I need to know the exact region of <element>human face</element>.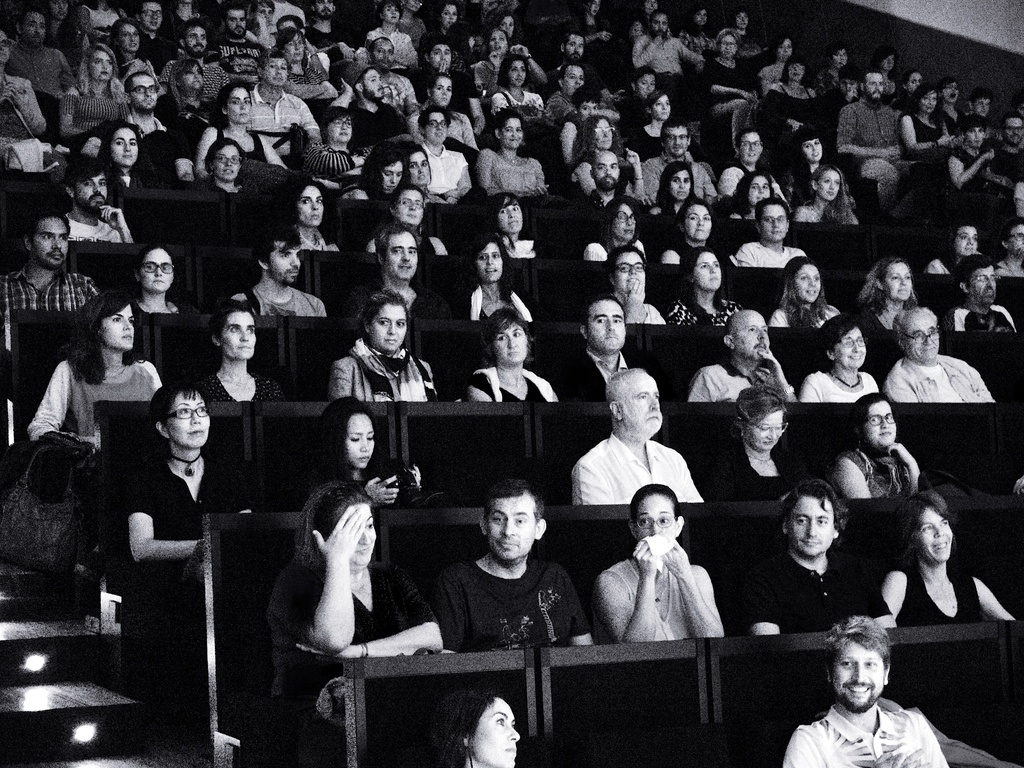
Region: region(638, 73, 654, 94).
